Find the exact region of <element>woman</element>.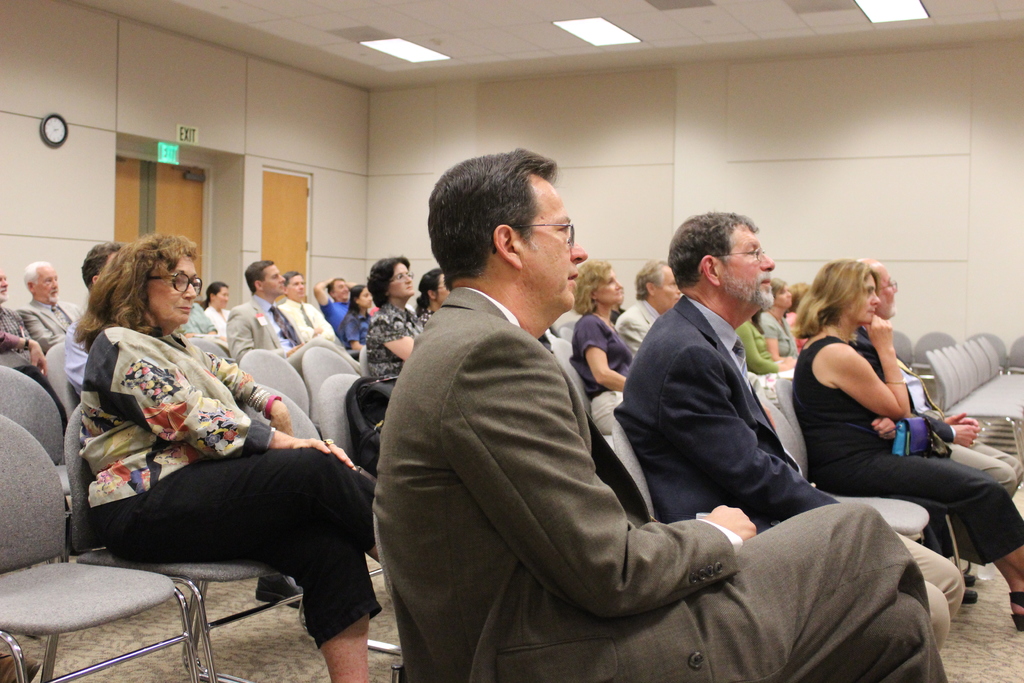
Exact region: {"left": 364, "top": 257, "right": 422, "bottom": 379}.
